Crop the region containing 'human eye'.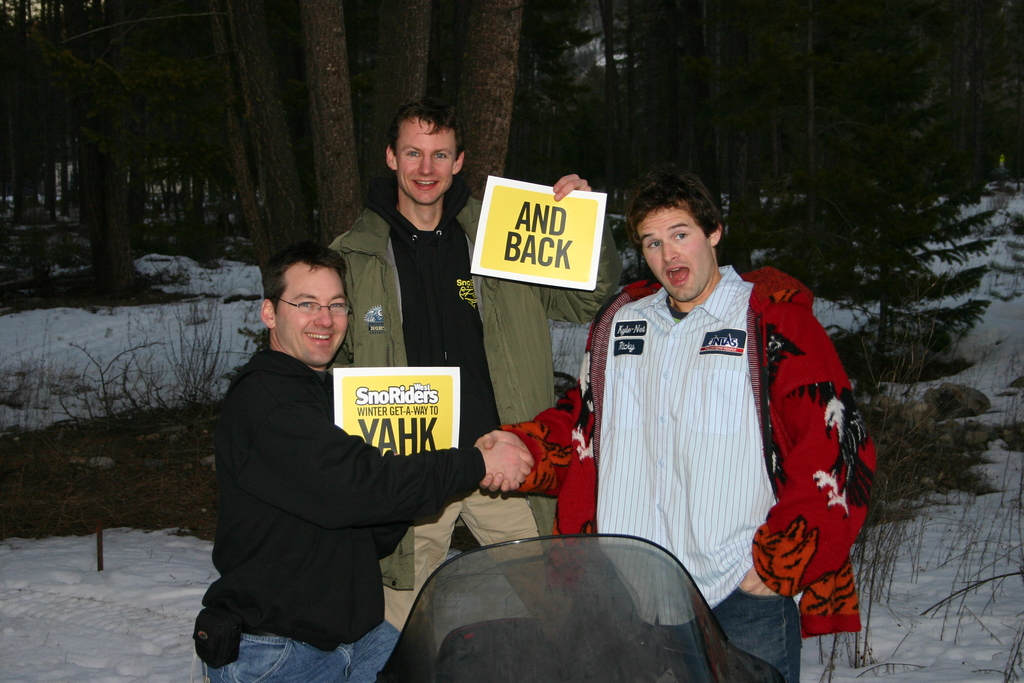
Crop region: {"left": 297, "top": 299, "right": 316, "bottom": 309}.
